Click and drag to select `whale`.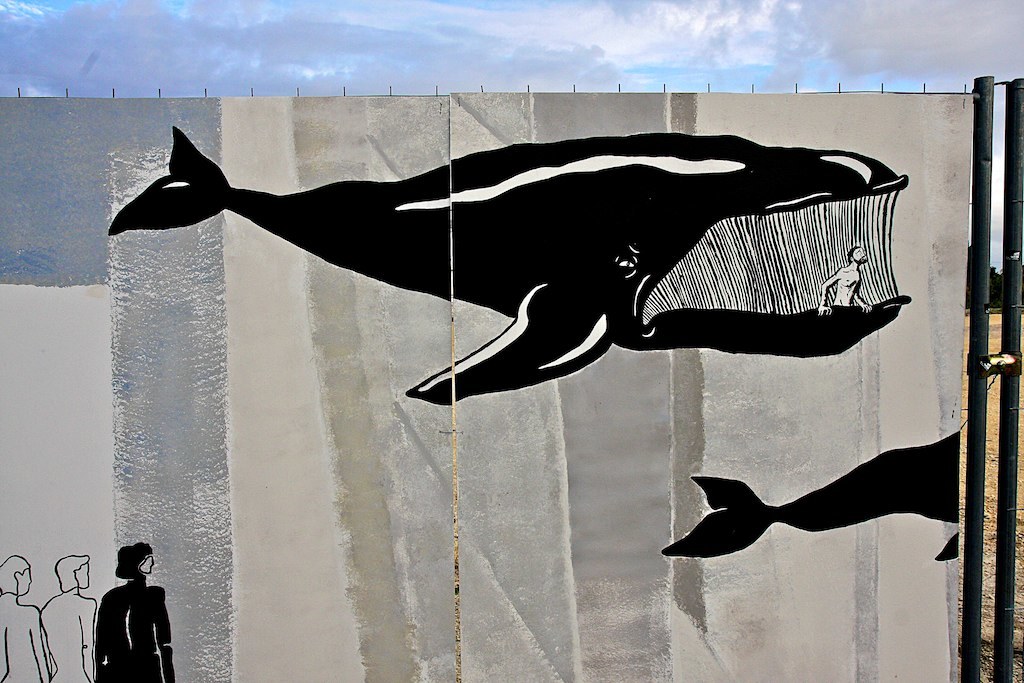
Selection: x1=659, y1=417, x2=961, y2=563.
